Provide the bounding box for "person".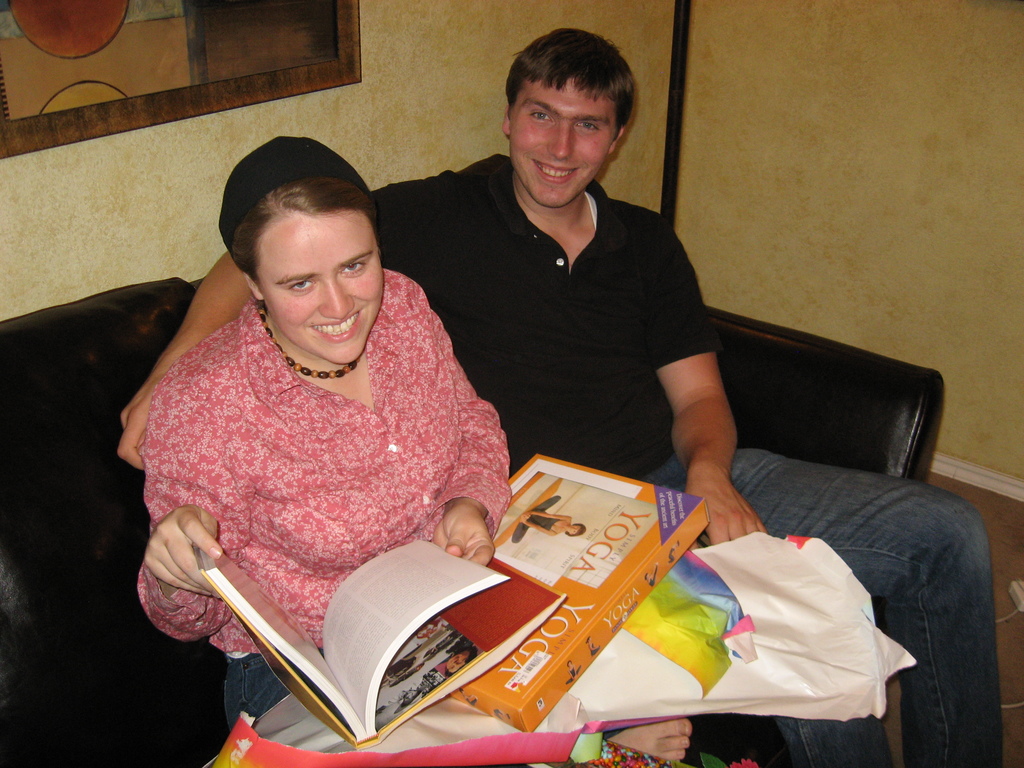
(x1=106, y1=156, x2=518, y2=644).
